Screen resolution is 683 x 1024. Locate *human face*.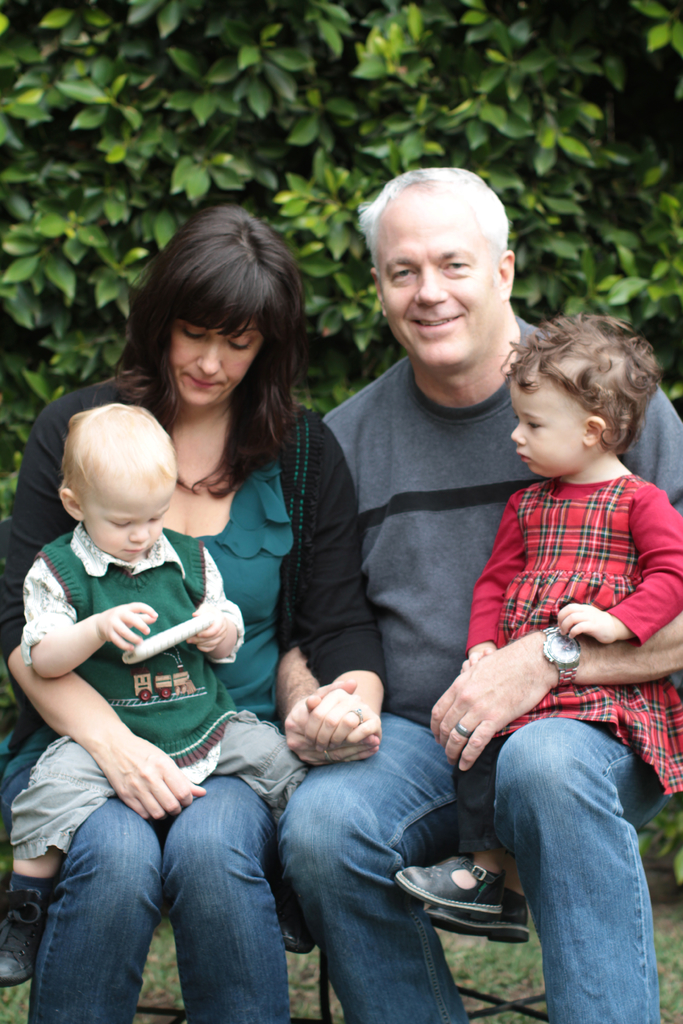
{"left": 511, "top": 372, "right": 587, "bottom": 484}.
